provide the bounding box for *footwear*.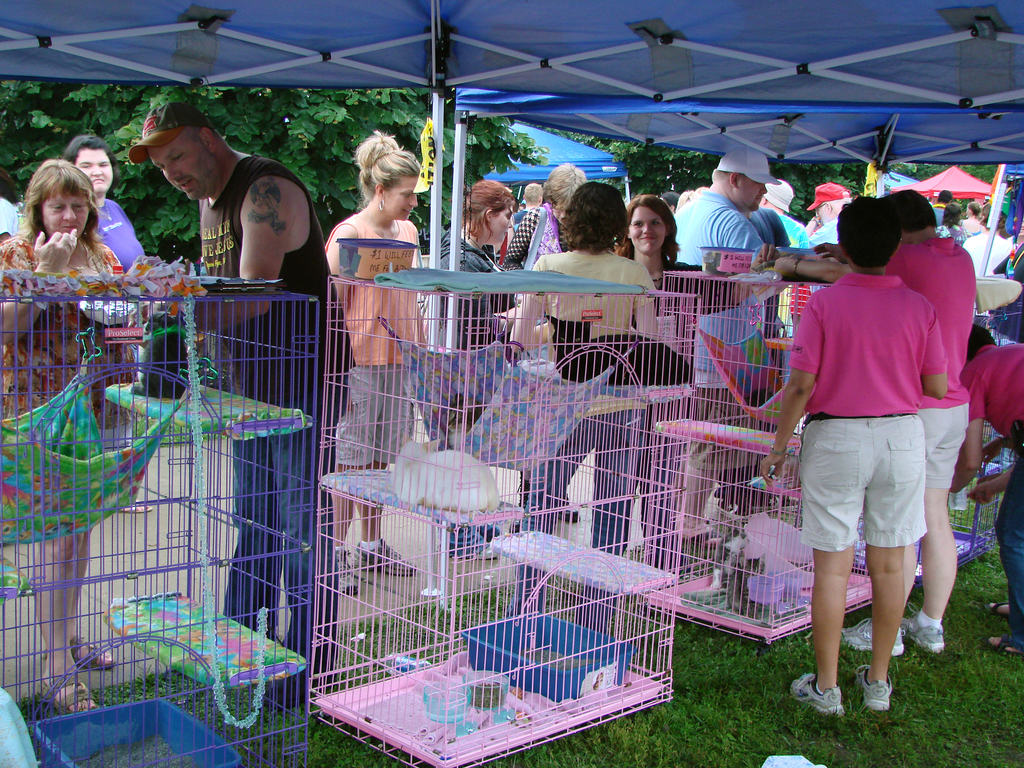
356 538 411 577.
